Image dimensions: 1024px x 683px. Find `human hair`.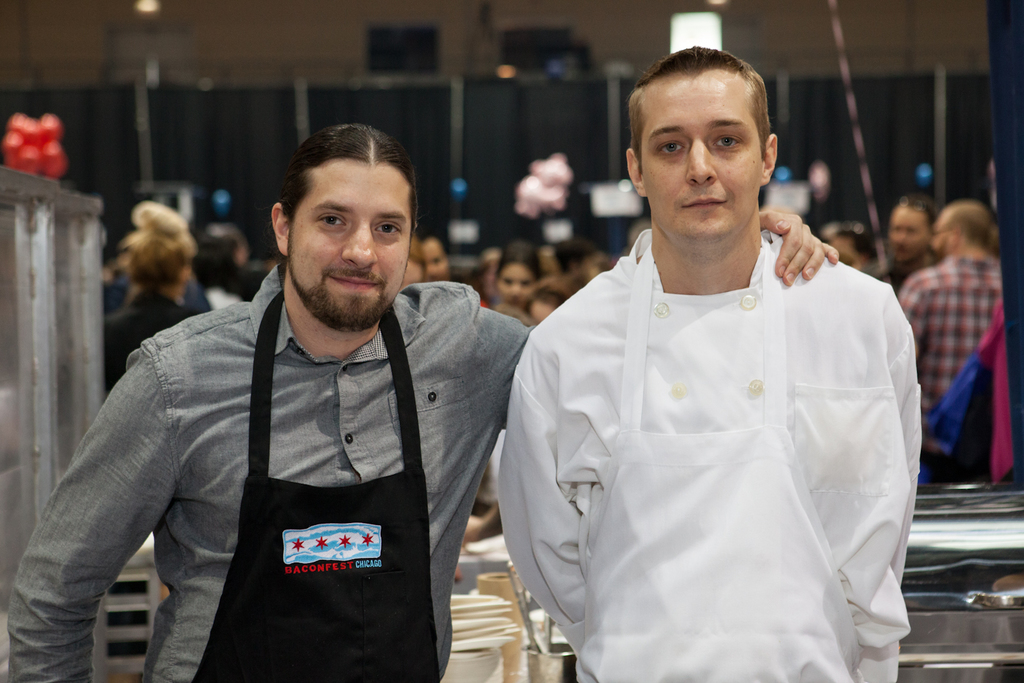
x1=419, y1=221, x2=452, y2=263.
